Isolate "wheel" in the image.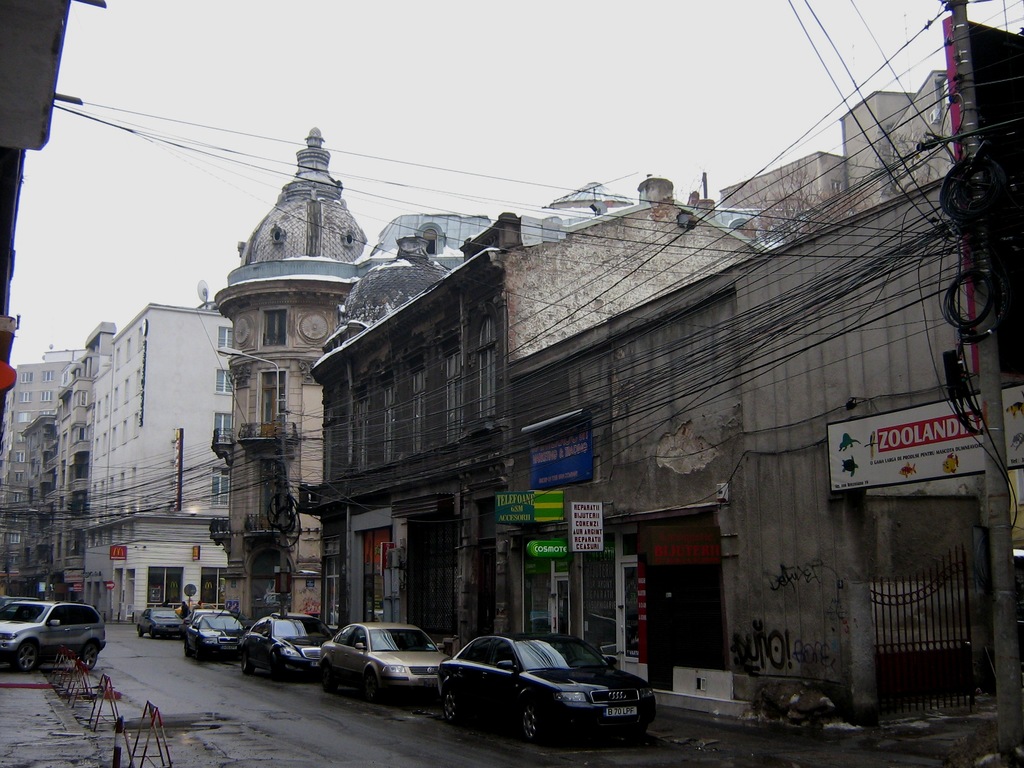
Isolated region: x1=566, y1=657, x2=584, y2=664.
